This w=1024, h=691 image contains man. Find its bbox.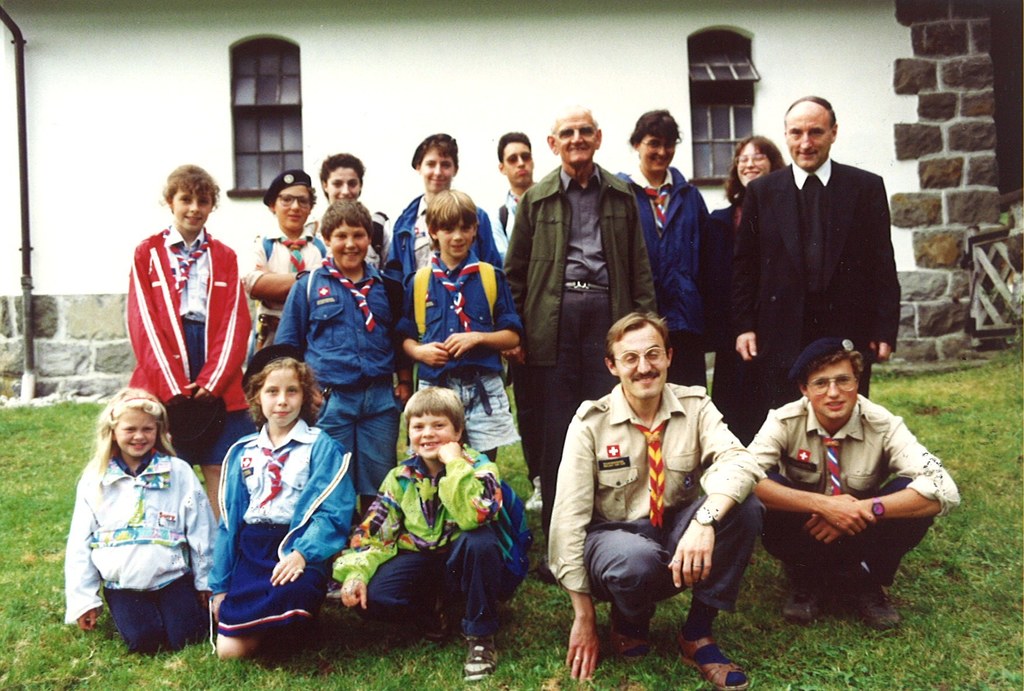
left=541, top=307, right=767, bottom=690.
